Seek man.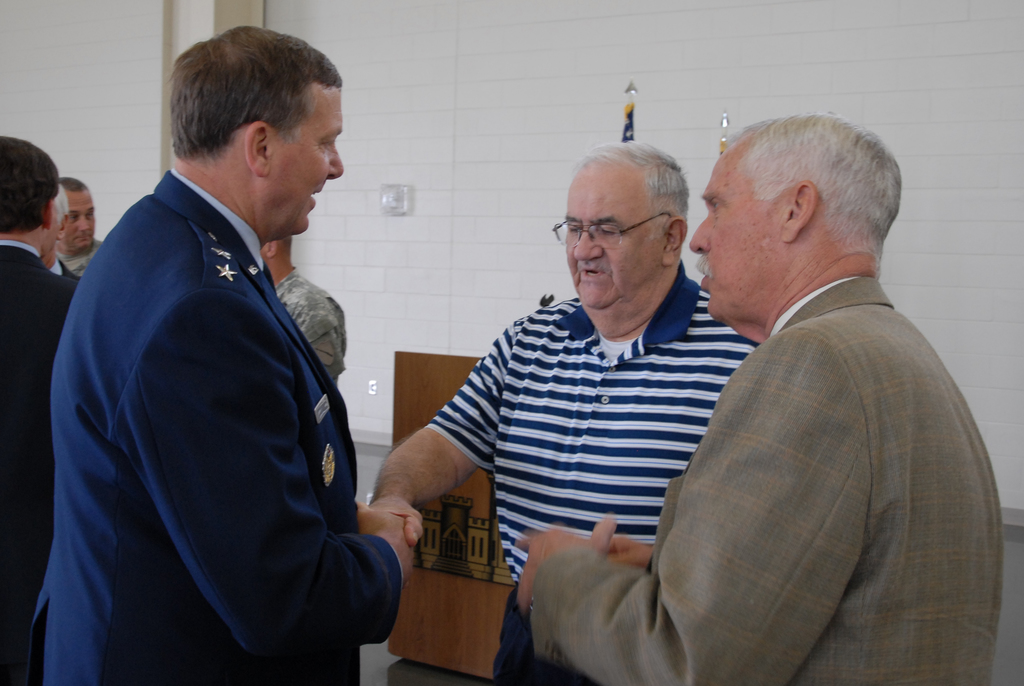
bbox(0, 136, 85, 685).
